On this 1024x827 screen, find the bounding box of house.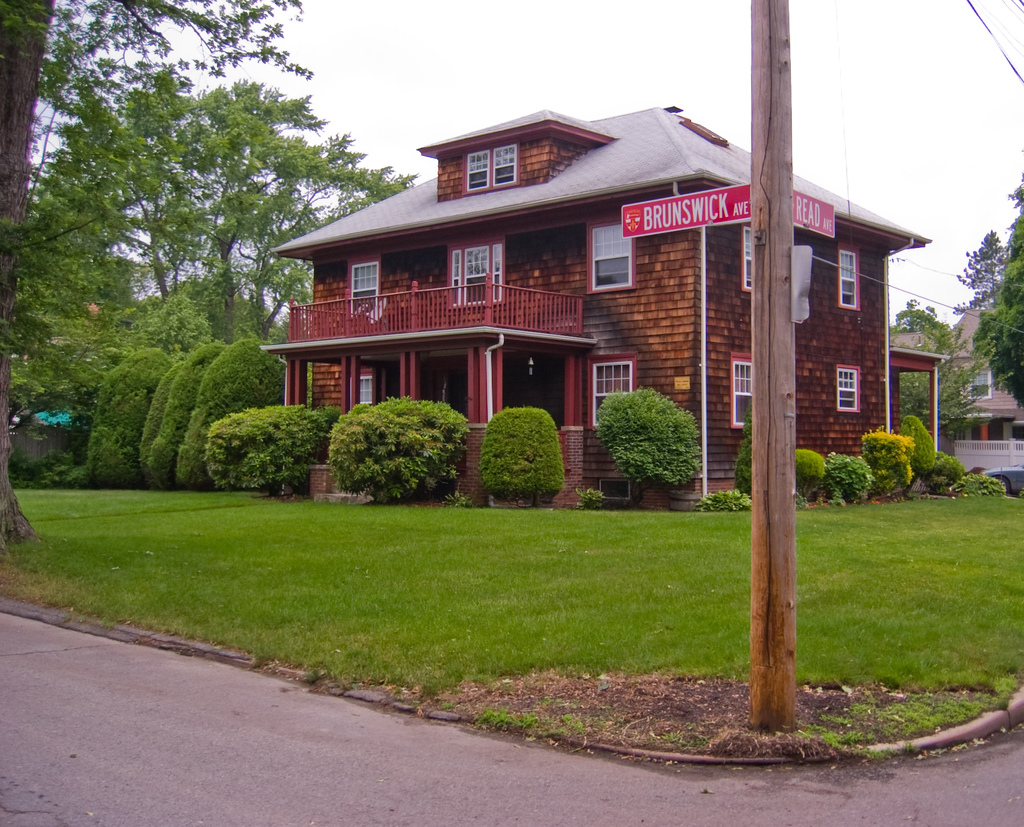
Bounding box: {"left": 948, "top": 293, "right": 1019, "bottom": 496}.
